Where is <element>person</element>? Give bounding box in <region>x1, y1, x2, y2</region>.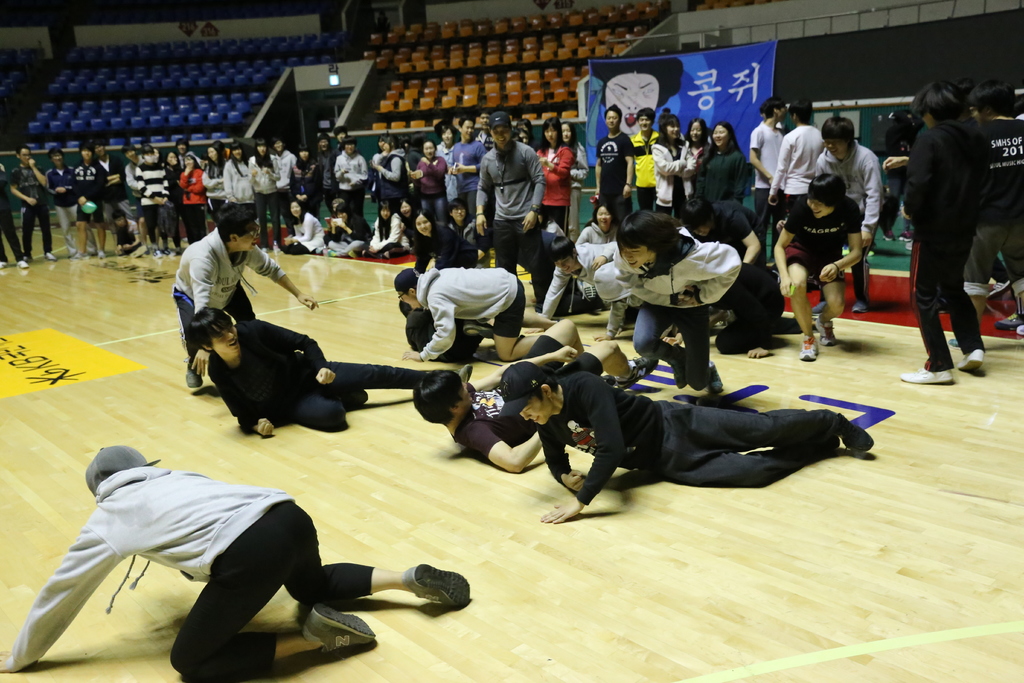
<region>157, 147, 190, 256</region>.
